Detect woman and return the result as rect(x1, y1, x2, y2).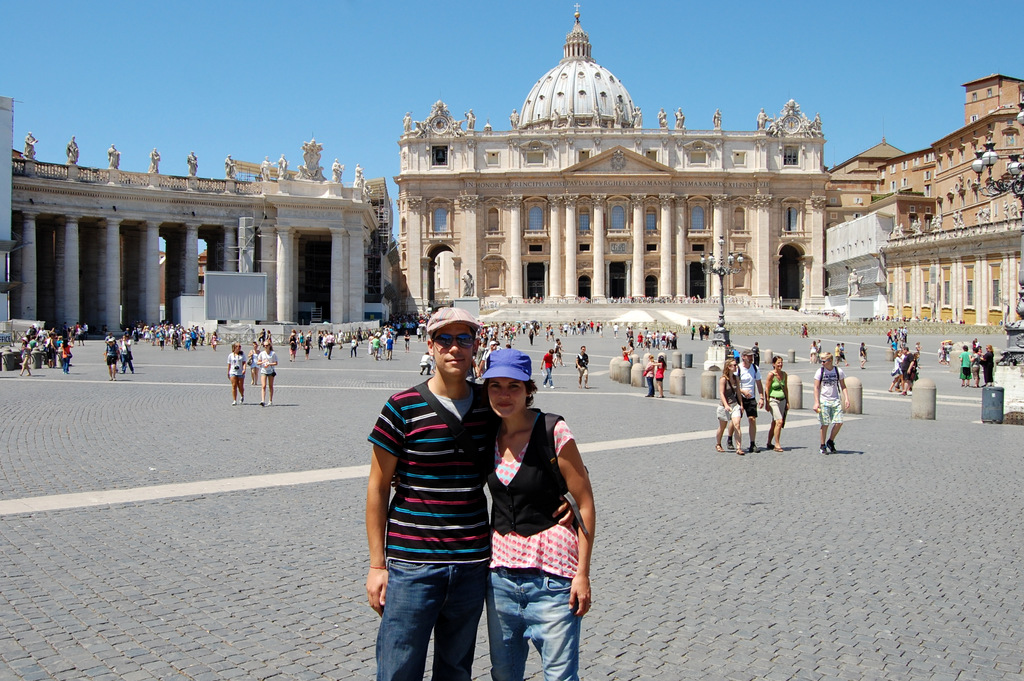
rect(980, 346, 998, 386).
